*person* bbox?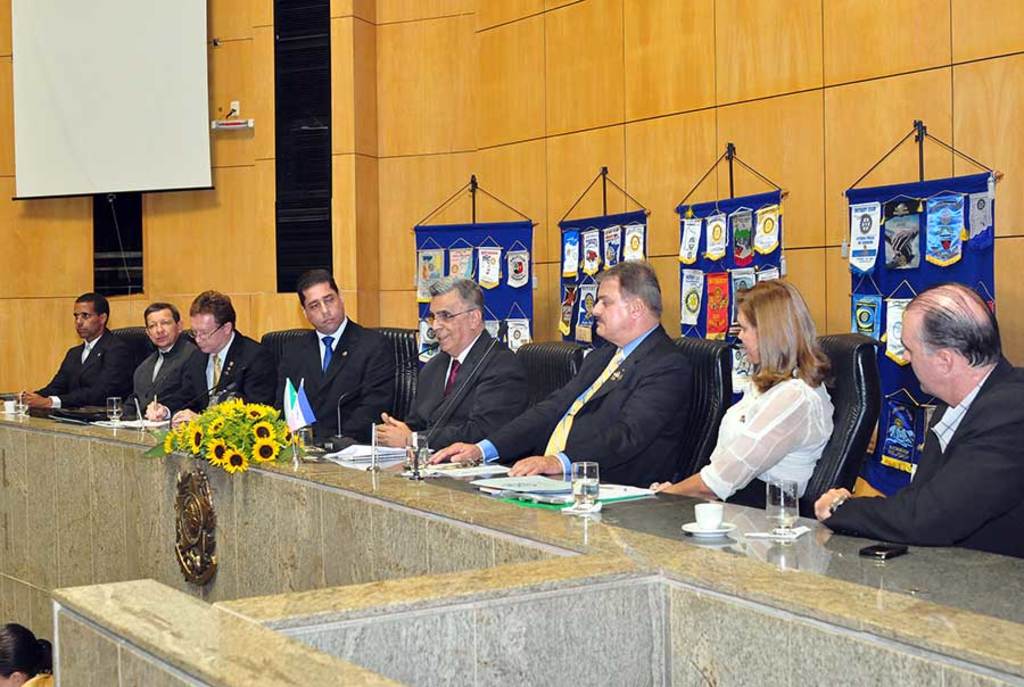
<bbox>130, 306, 200, 415</bbox>
